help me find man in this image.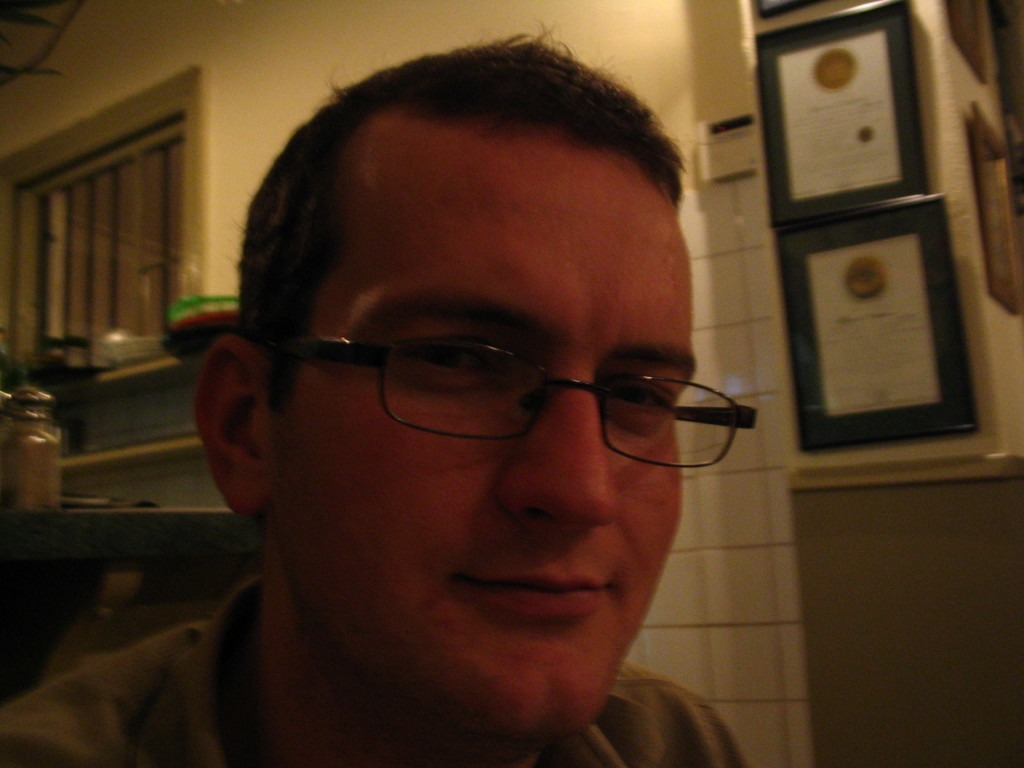
Found it: 83, 36, 872, 767.
